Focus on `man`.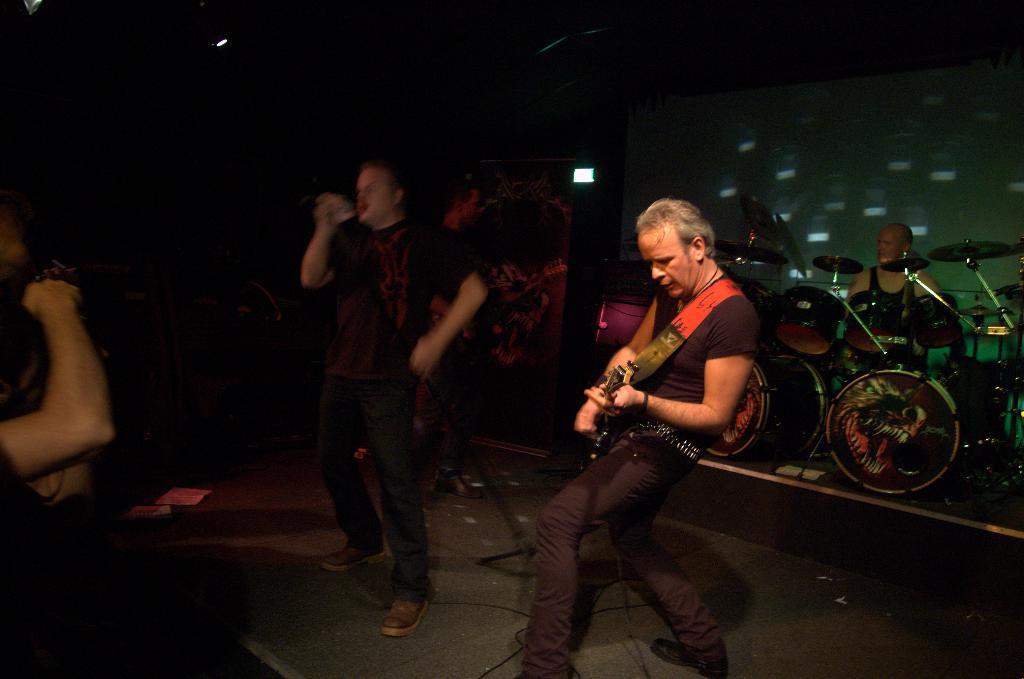
Focused at region(840, 224, 942, 376).
